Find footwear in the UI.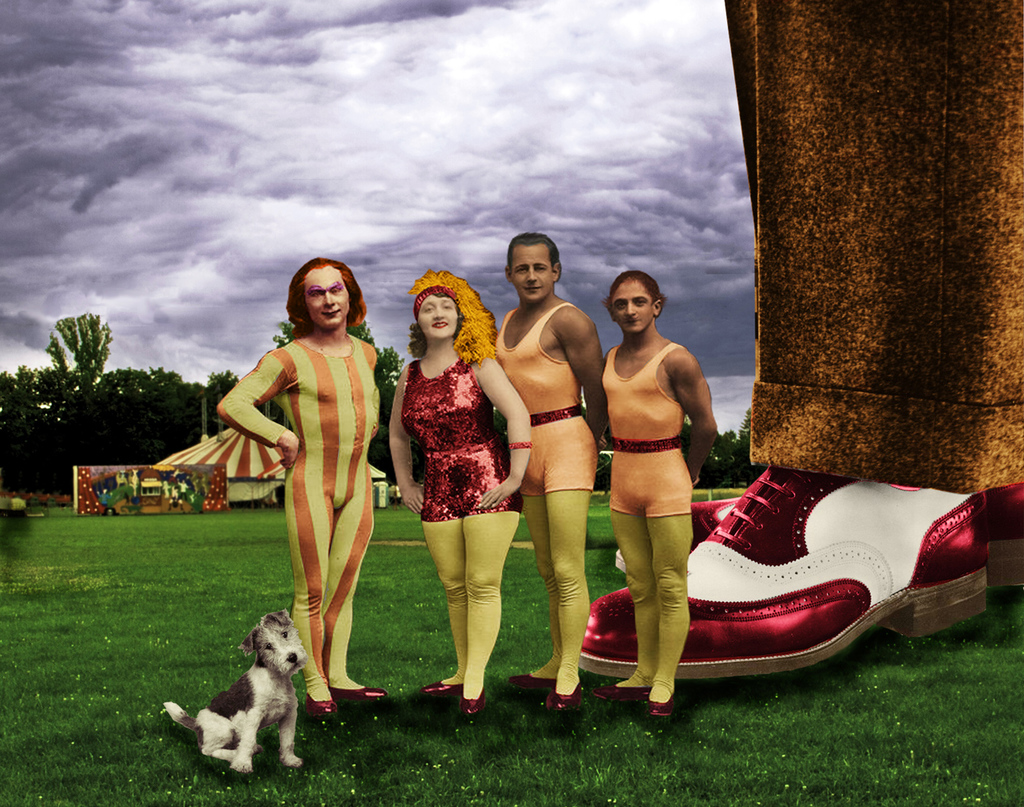
UI element at {"left": 649, "top": 690, "right": 675, "bottom": 717}.
